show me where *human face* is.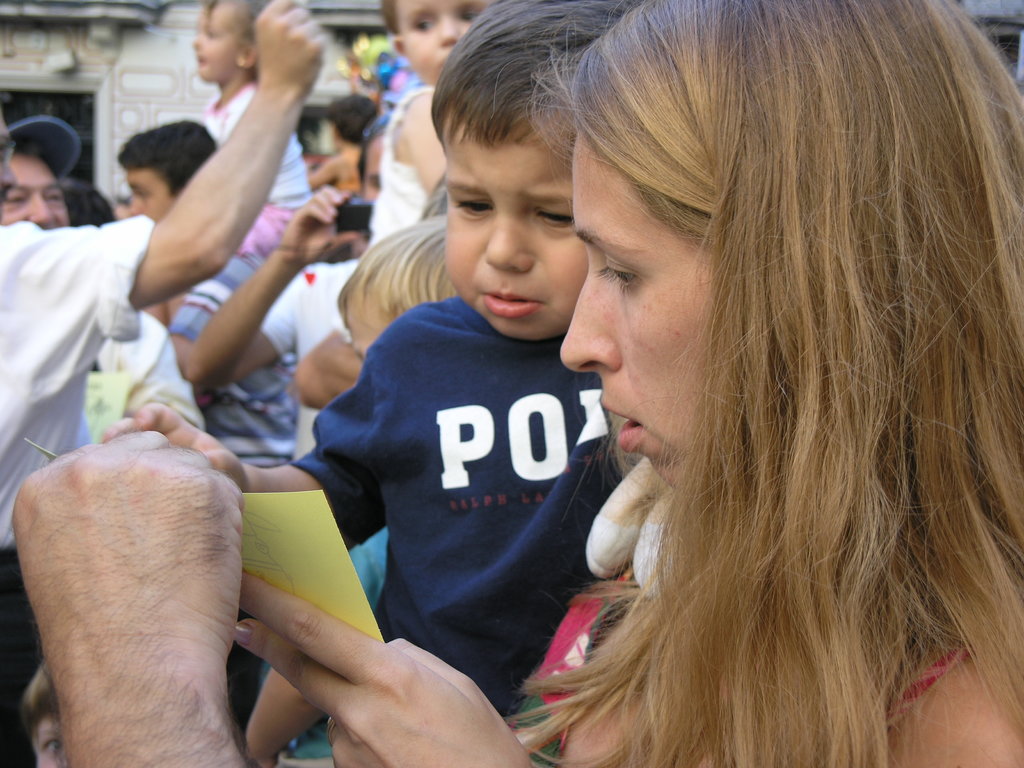
*human face* is at 442, 109, 593, 336.
